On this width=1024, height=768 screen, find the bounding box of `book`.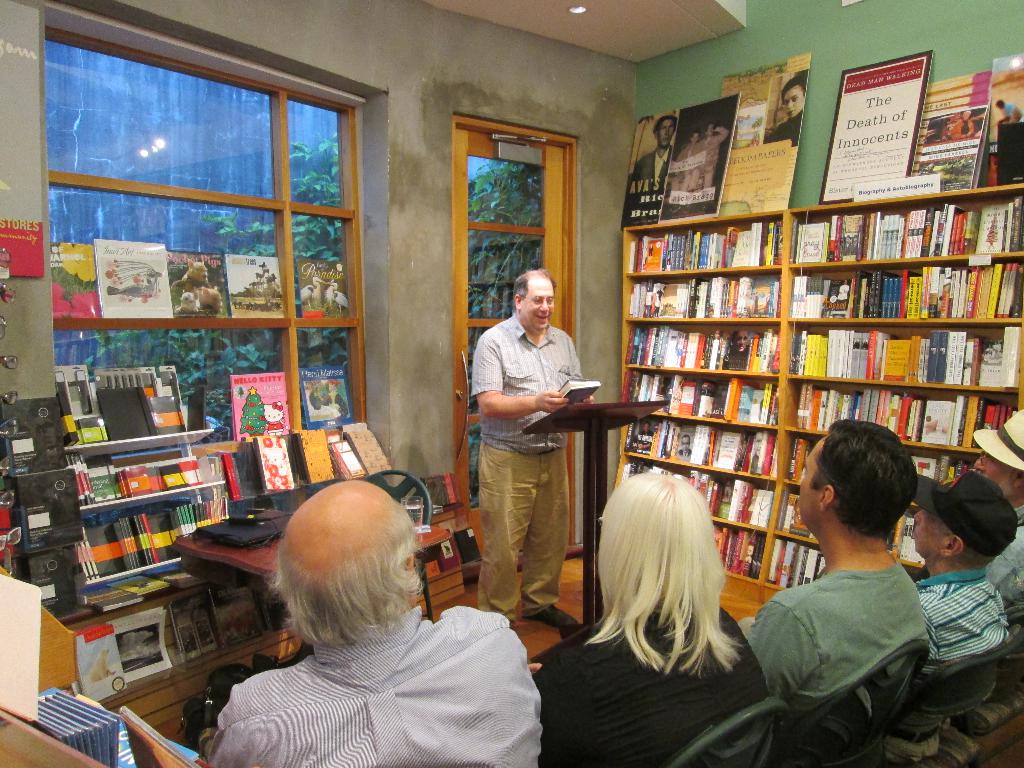
Bounding box: Rect(294, 259, 351, 317).
